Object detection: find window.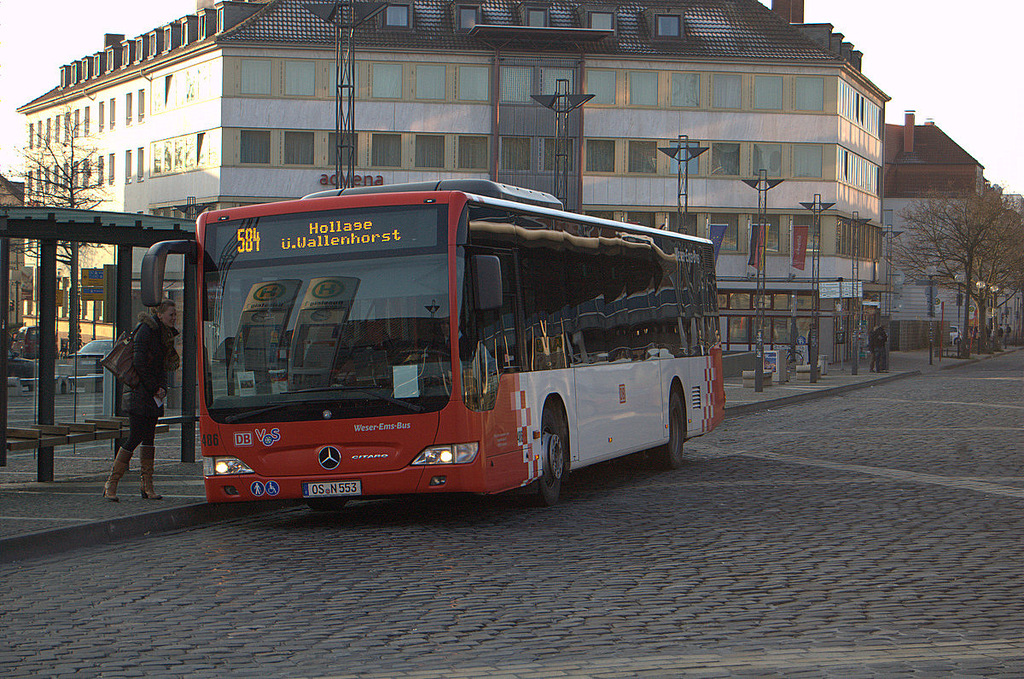
detection(96, 100, 105, 133).
